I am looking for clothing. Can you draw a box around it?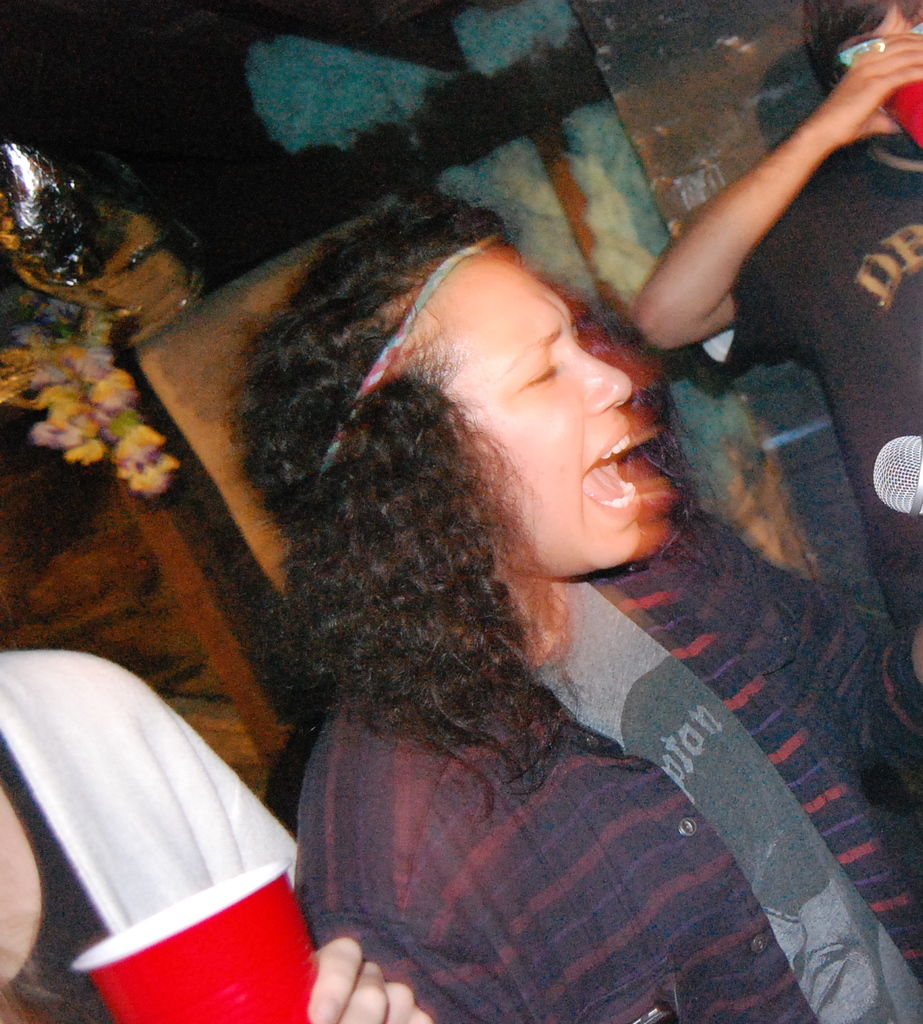
Sure, the bounding box is select_region(0, 650, 300, 1023).
